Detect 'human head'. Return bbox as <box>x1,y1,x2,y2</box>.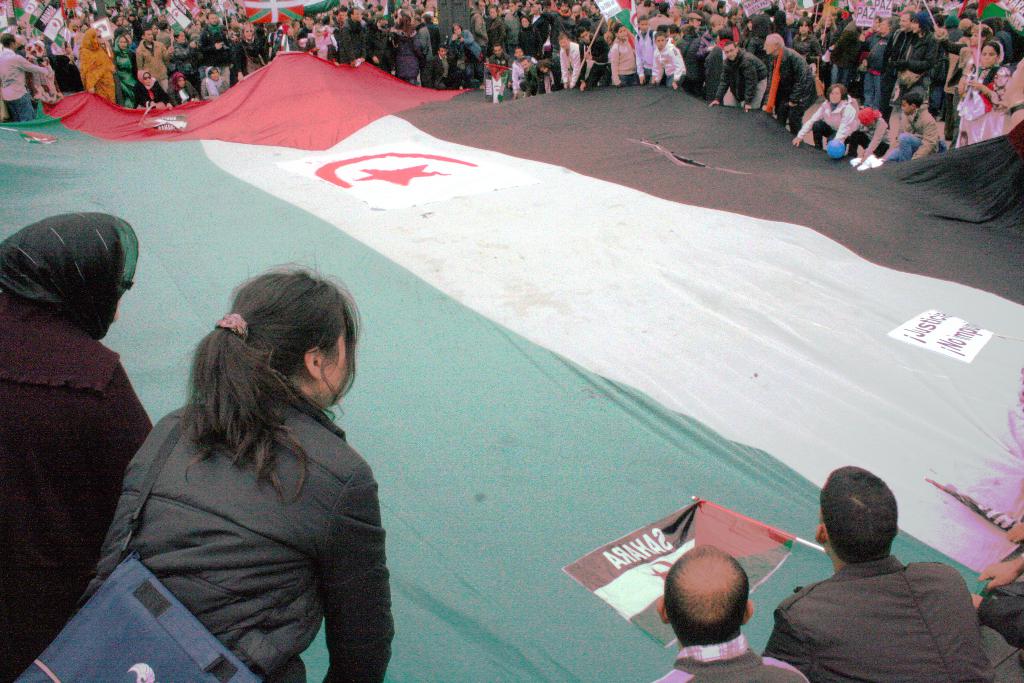
<box>798,17,810,33</box>.
